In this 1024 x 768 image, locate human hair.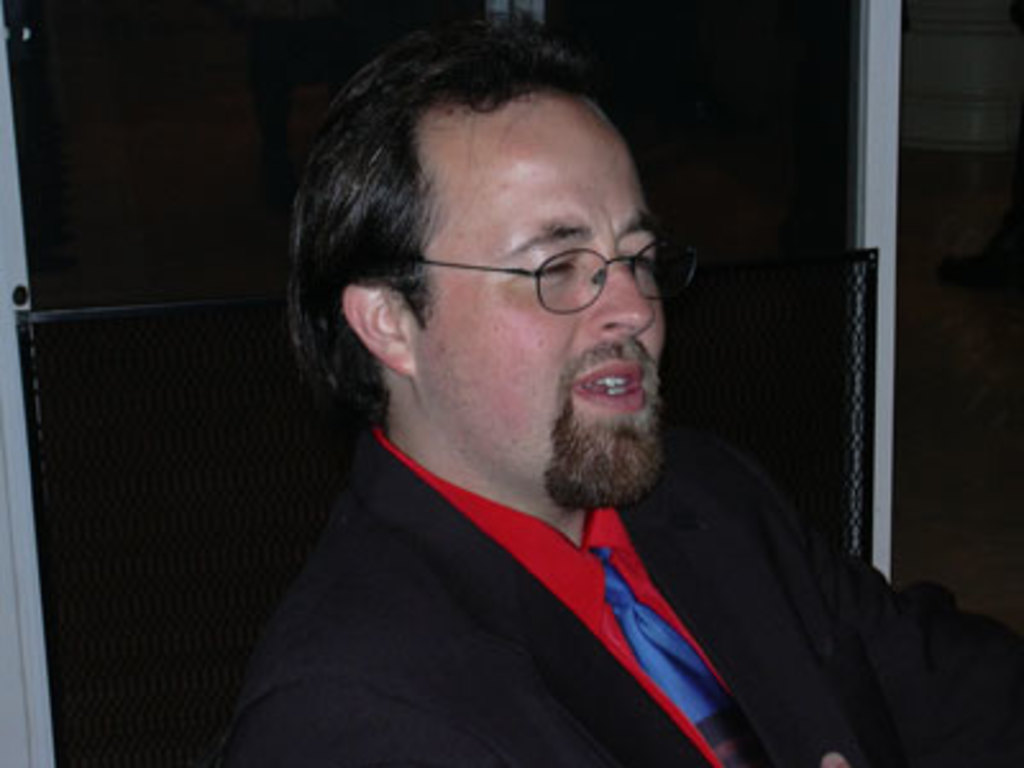
Bounding box: select_region(305, 13, 689, 410).
